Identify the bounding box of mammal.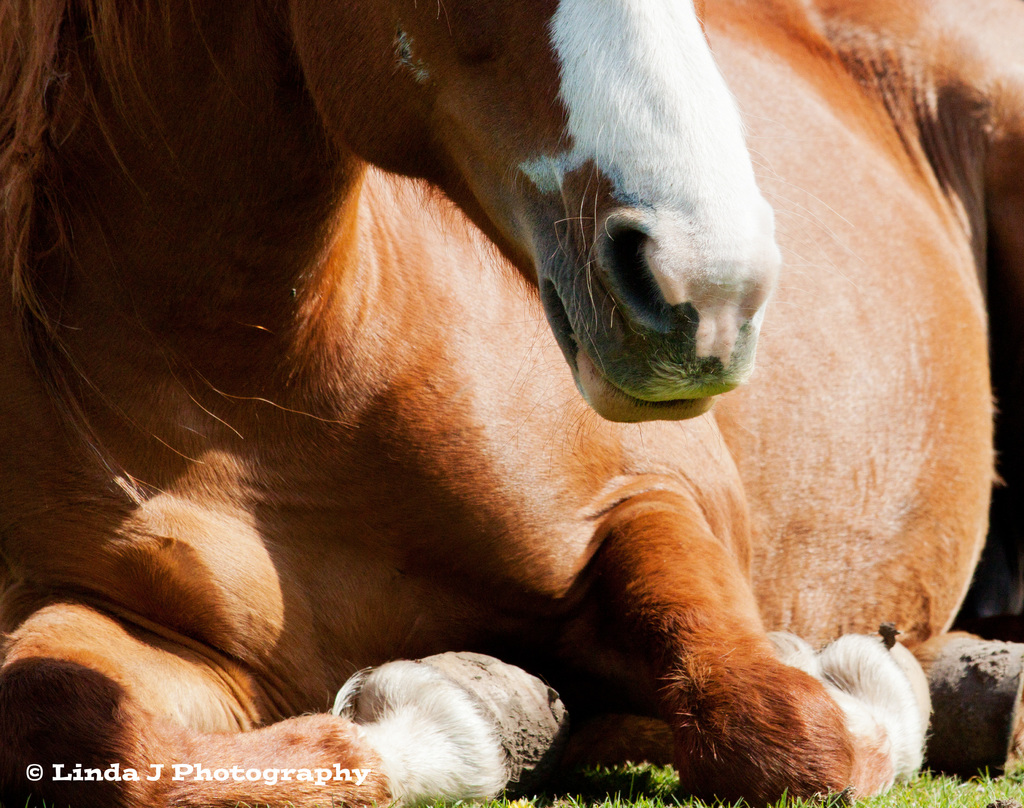
box=[0, 42, 1002, 736].
